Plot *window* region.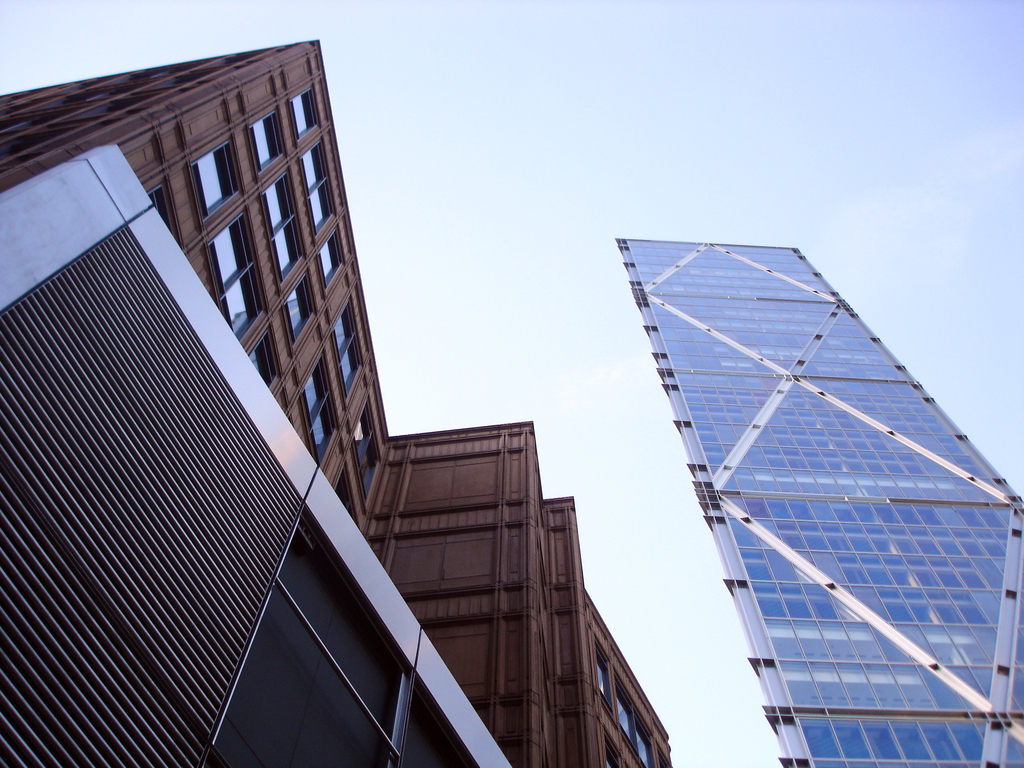
Plotted at bbox(319, 237, 342, 288).
